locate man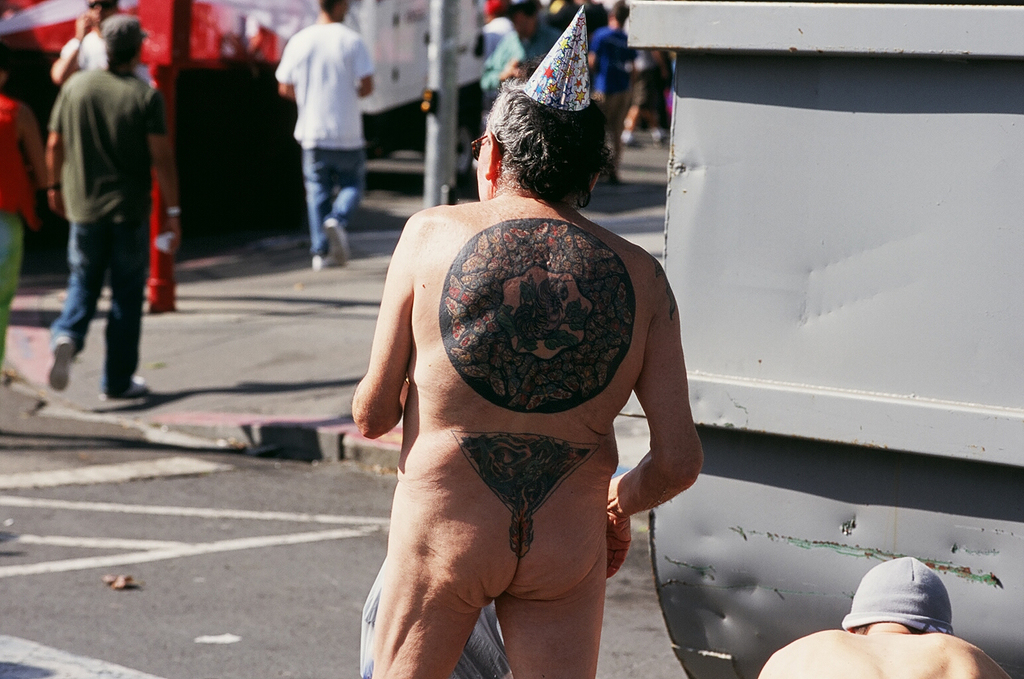
[271,0,381,268]
